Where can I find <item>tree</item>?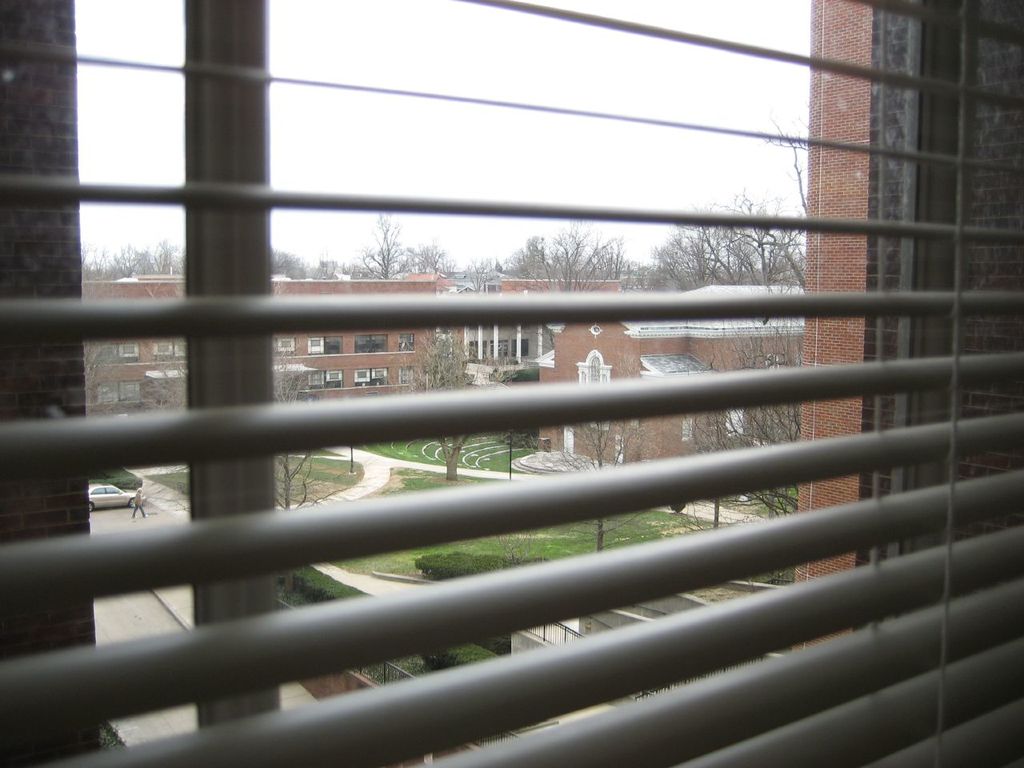
You can find it at Rect(709, 312, 815, 522).
